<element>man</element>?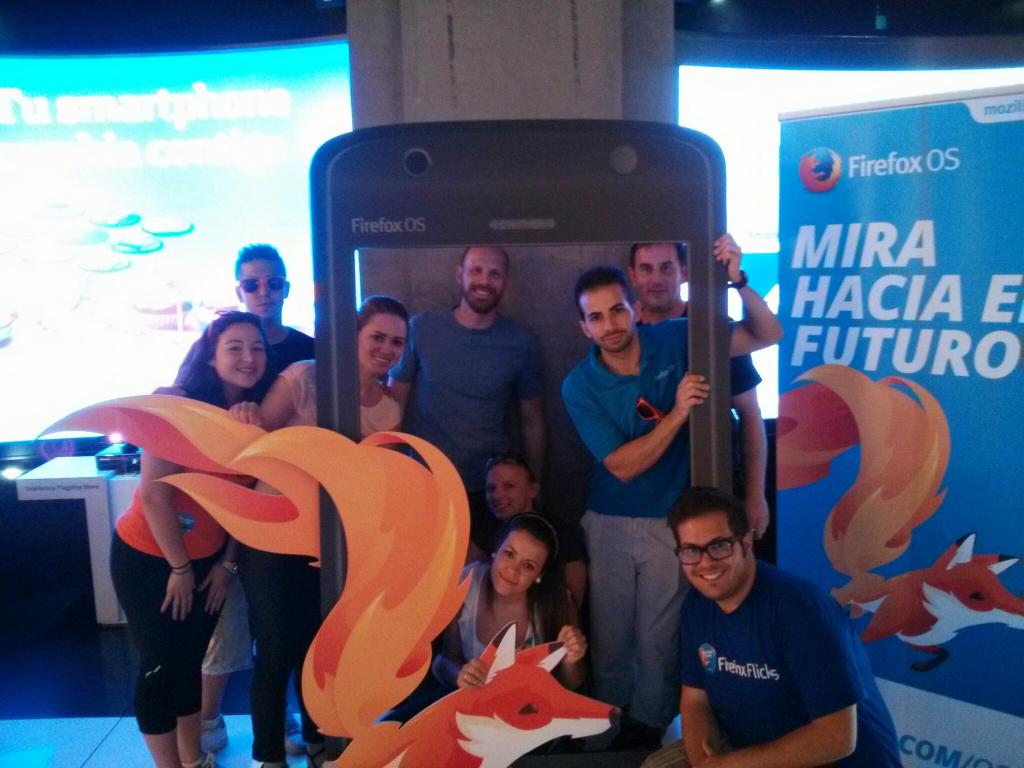
select_region(148, 242, 321, 755)
